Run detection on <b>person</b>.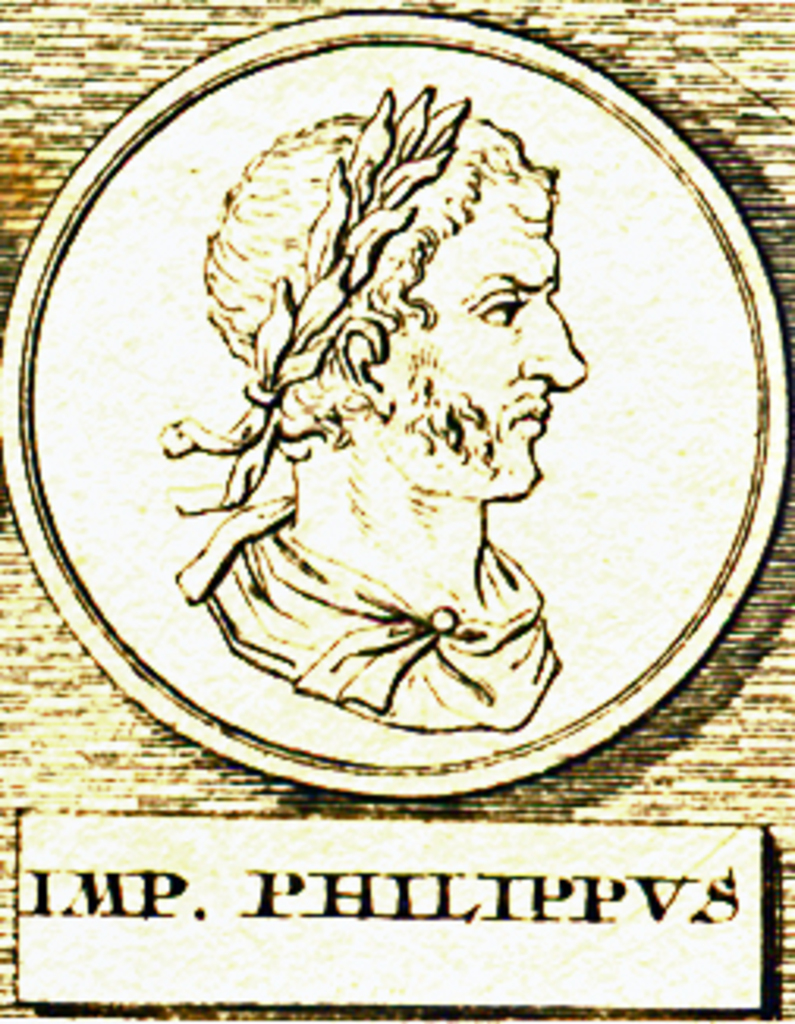
Result: (x1=151, y1=47, x2=625, y2=757).
